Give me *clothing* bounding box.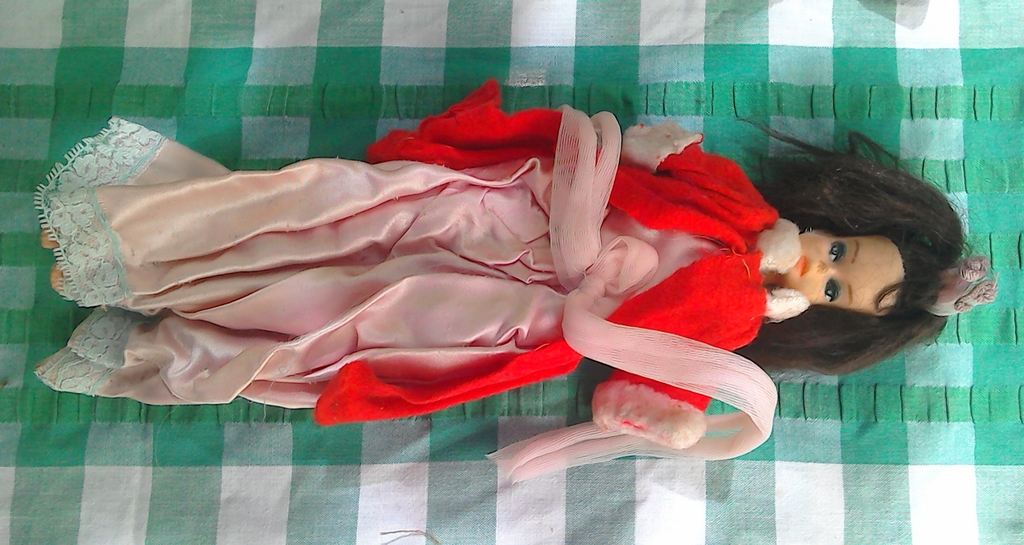
bbox=[35, 76, 806, 487].
